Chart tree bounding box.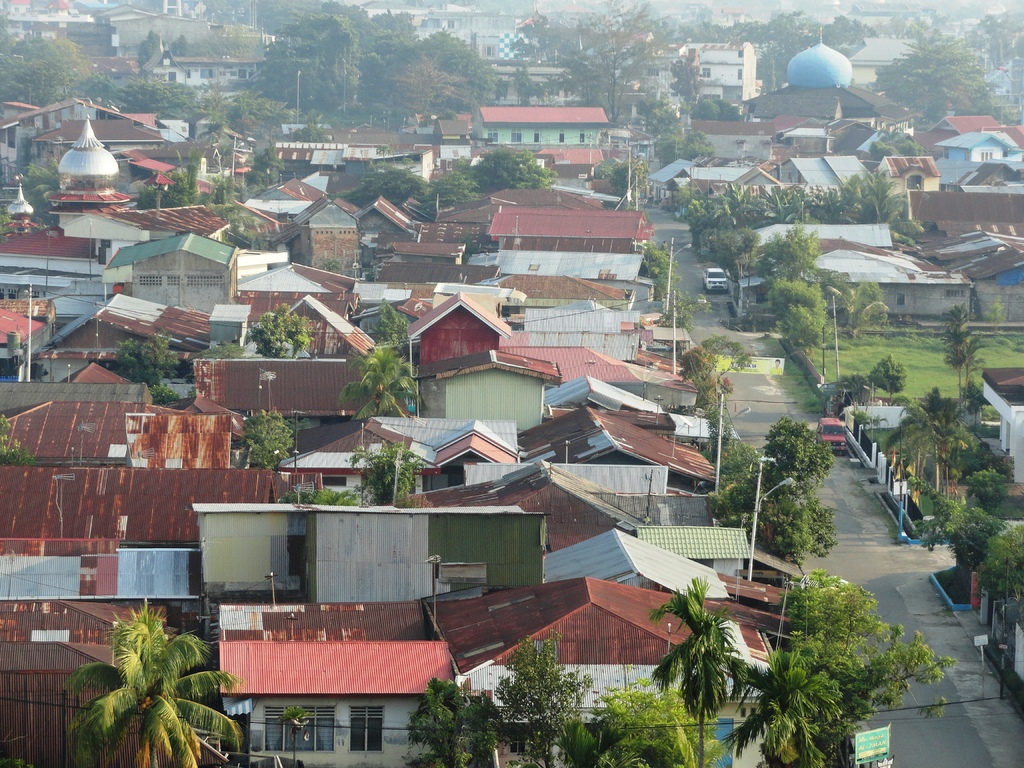
Charted: 63,598,256,767.
